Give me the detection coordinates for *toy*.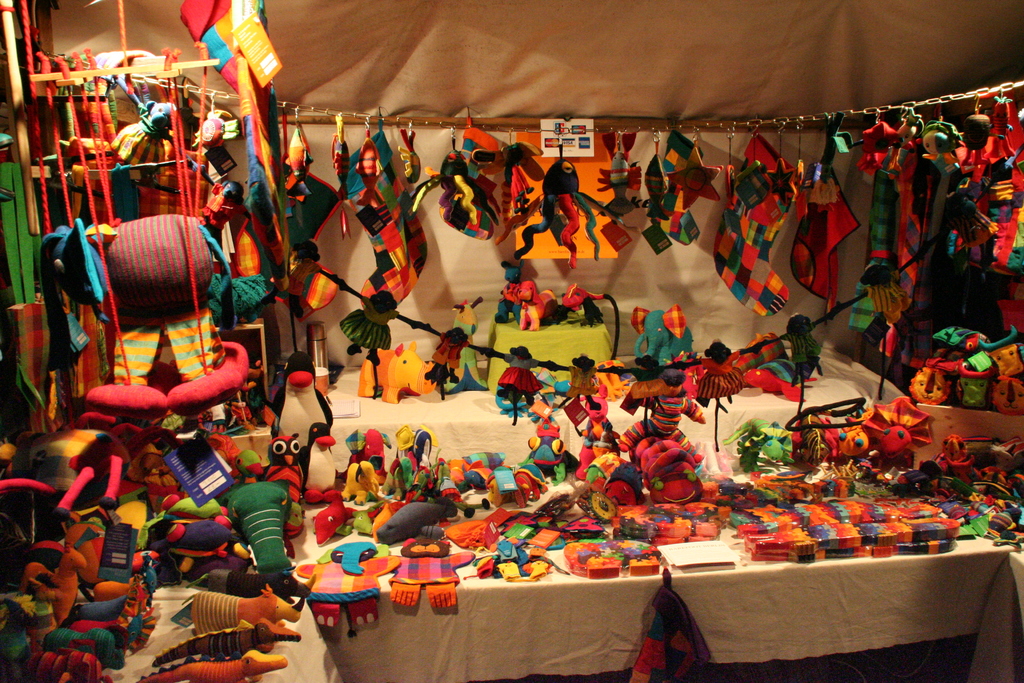
(left=858, top=266, right=913, bottom=327).
